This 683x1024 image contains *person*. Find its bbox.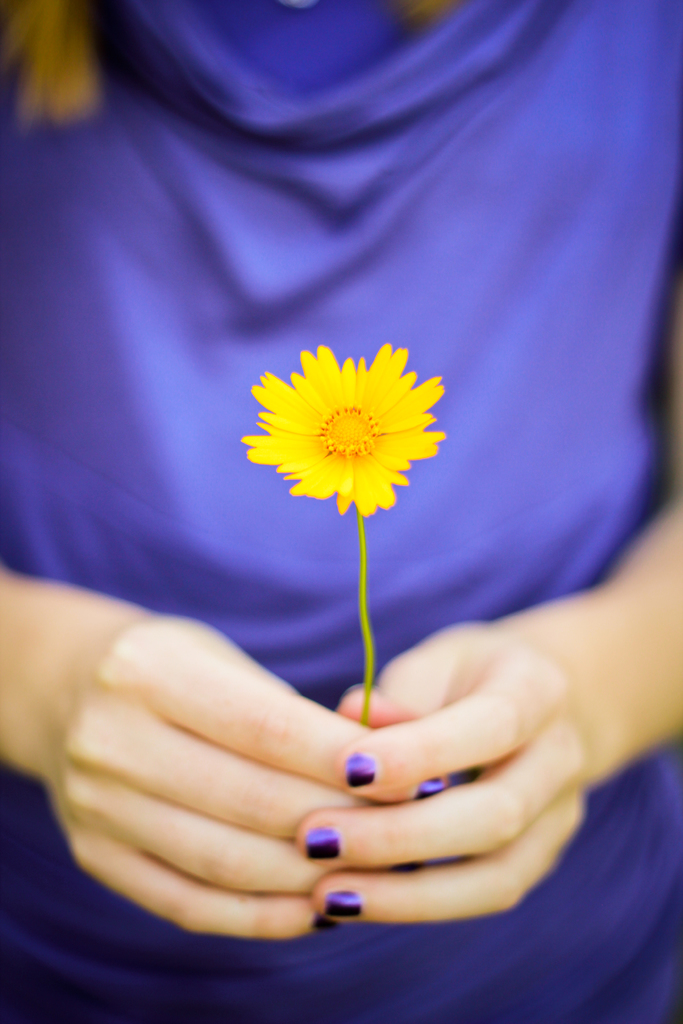
l=0, t=0, r=682, b=1023.
